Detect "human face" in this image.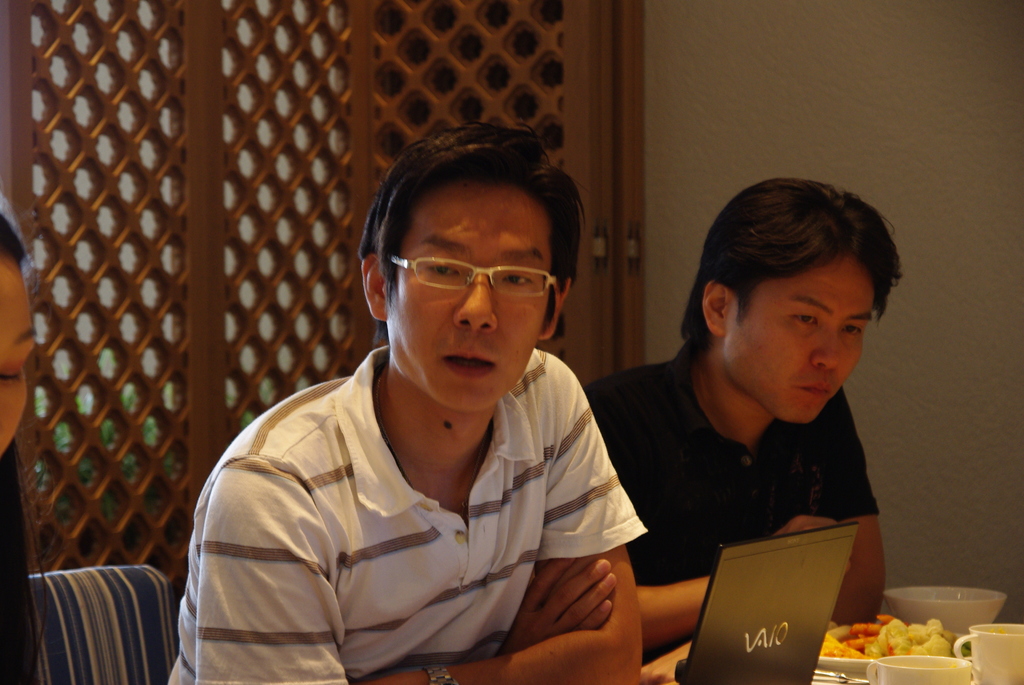
Detection: 725 257 874 418.
